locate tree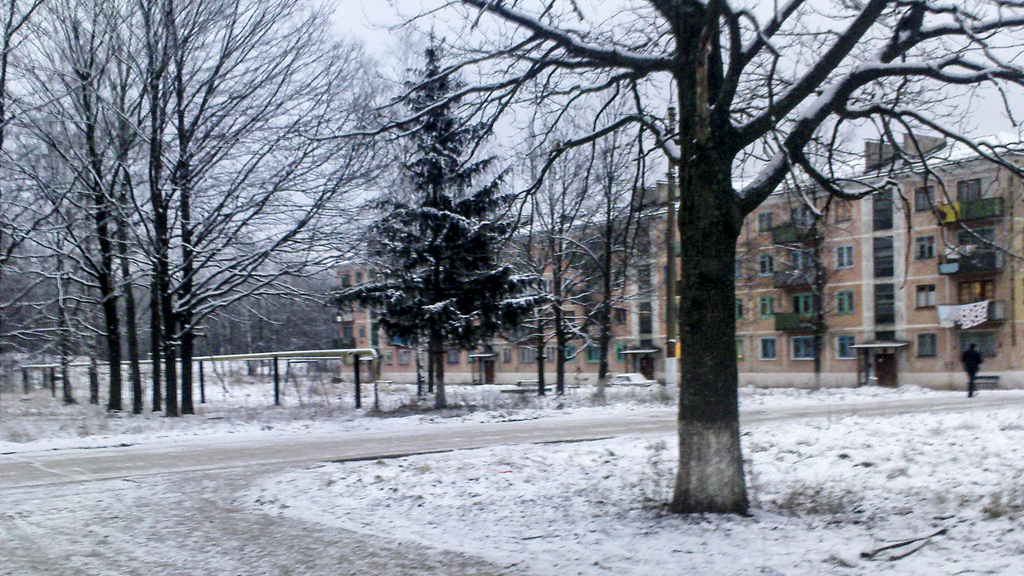
BBox(306, 37, 570, 419)
